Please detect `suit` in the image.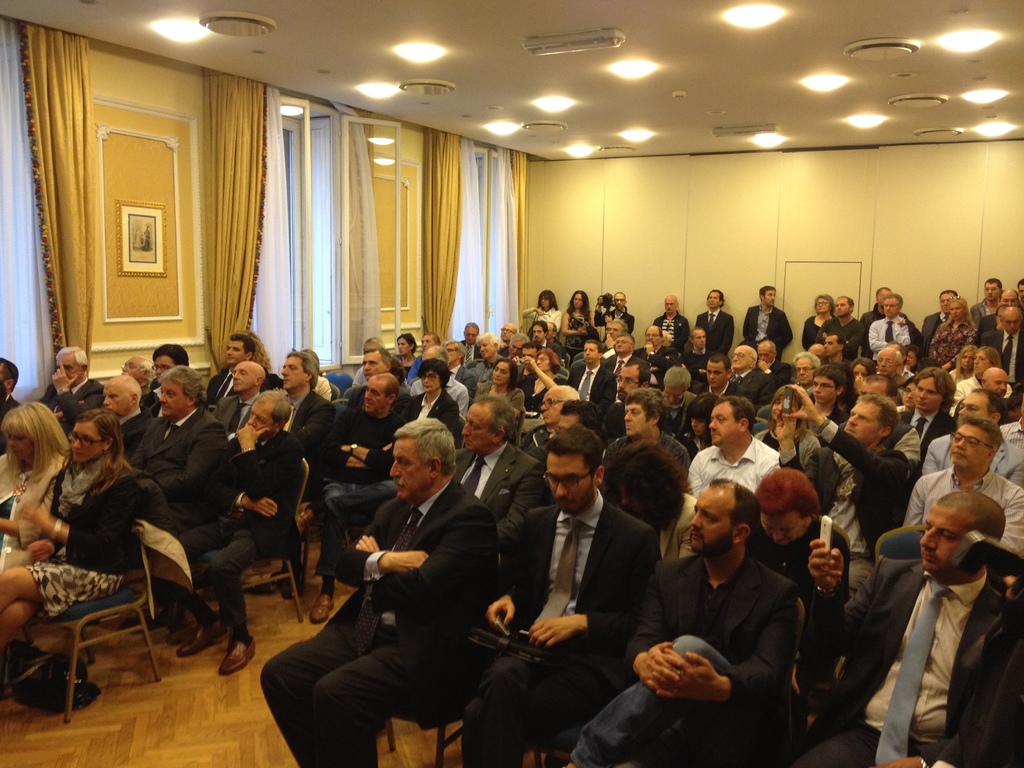
Rect(567, 366, 618, 418).
